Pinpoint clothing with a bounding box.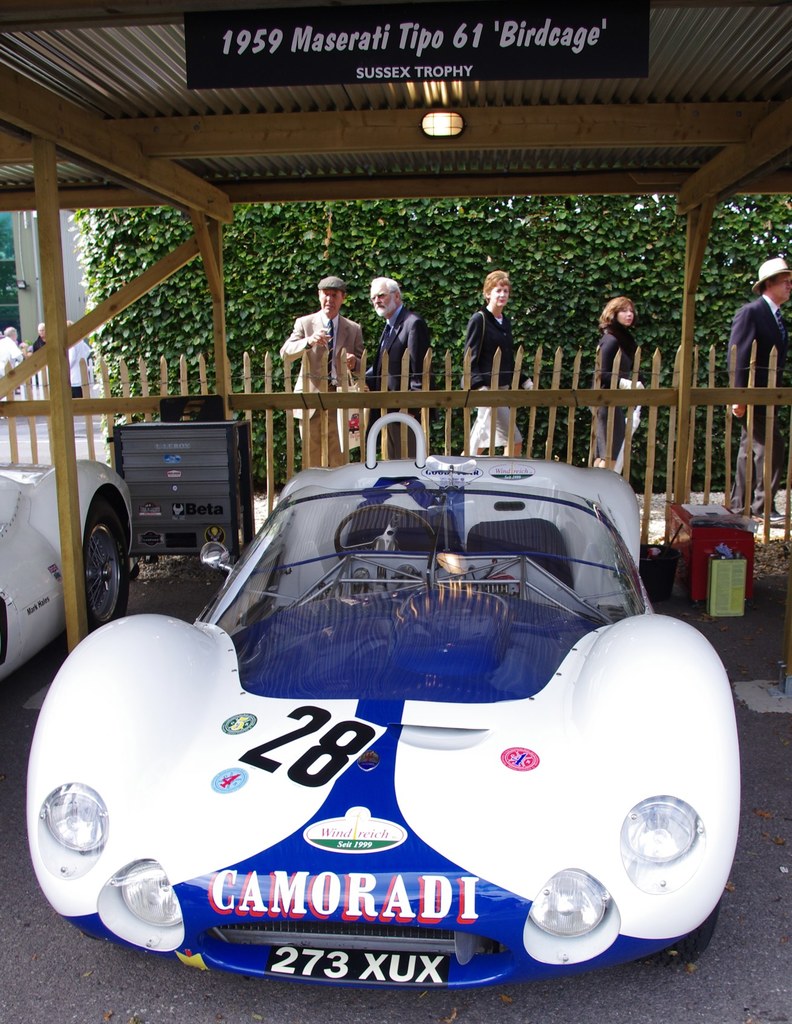
<bbox>722, 292, 791, 502</bbox>.
